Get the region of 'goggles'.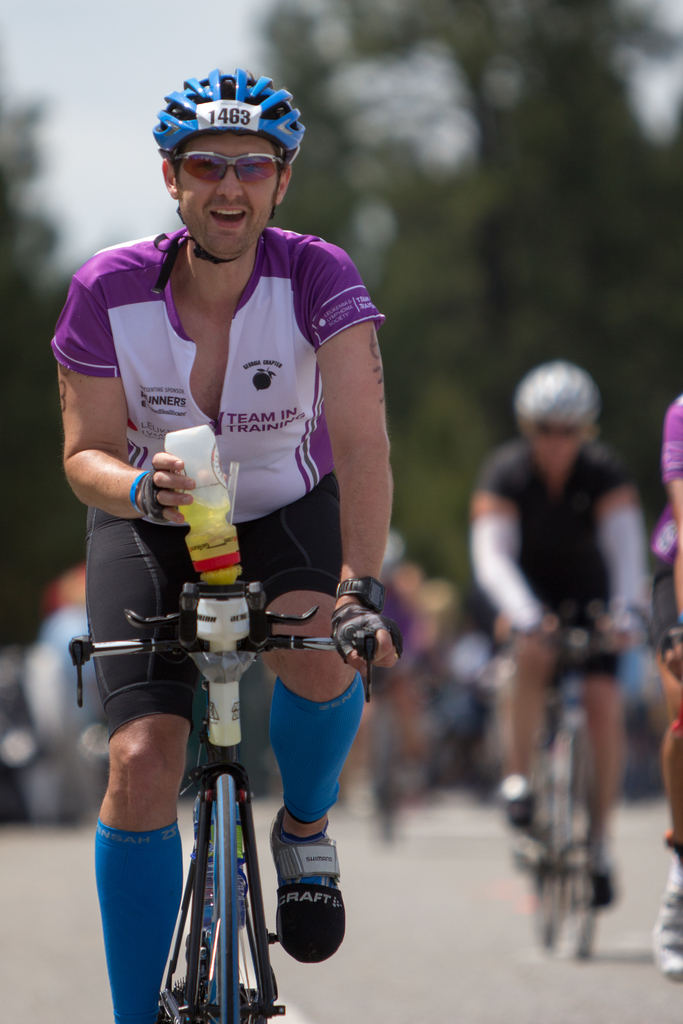
Rect(167, 147, 285, 185).
